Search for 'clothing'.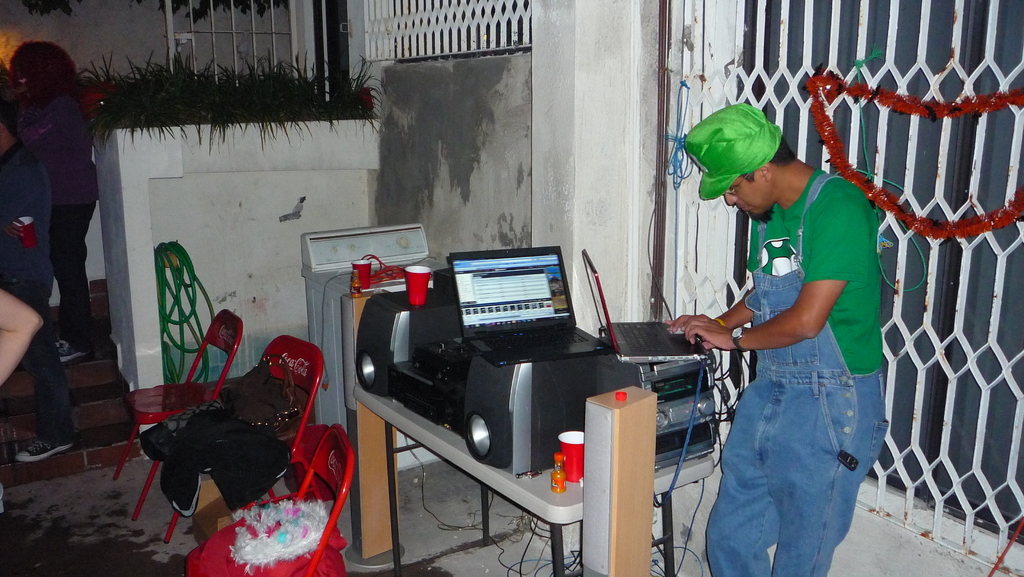
Found at (703,115,893,547).
